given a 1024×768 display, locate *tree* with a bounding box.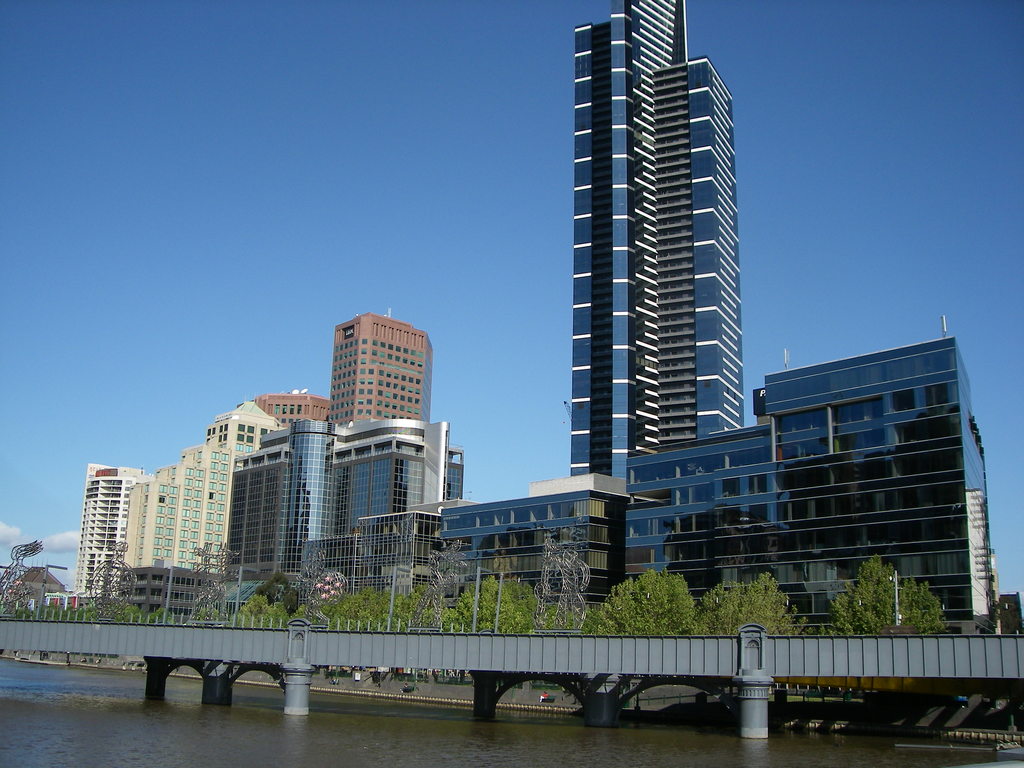
Located: bbox=(246, 564, 308, 616).
